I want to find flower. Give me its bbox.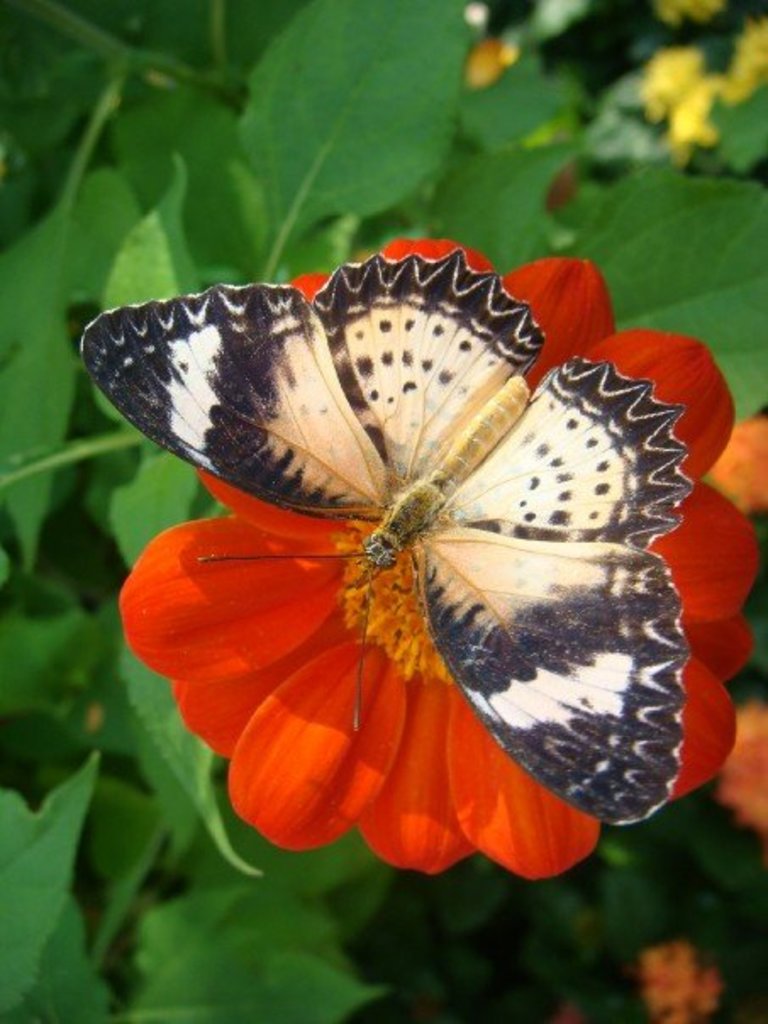
region(641, 42, 705, 110).
